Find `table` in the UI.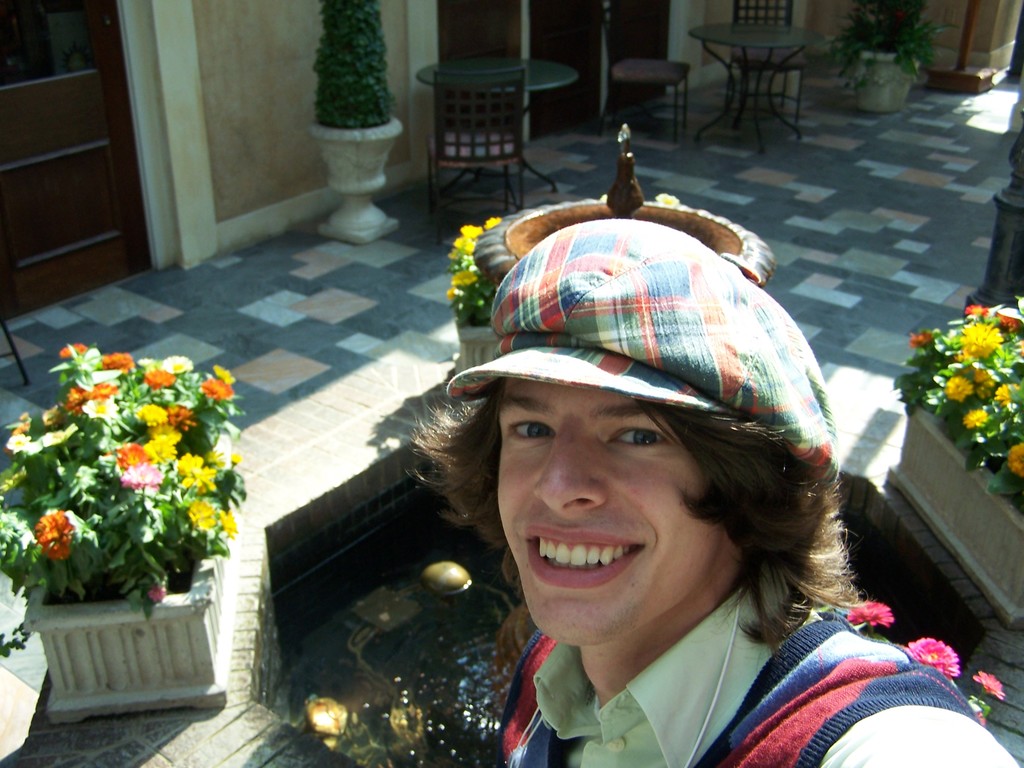
UI element at {"x1": 673, "y1": 31, "x2": 846, "y2": 149}.
